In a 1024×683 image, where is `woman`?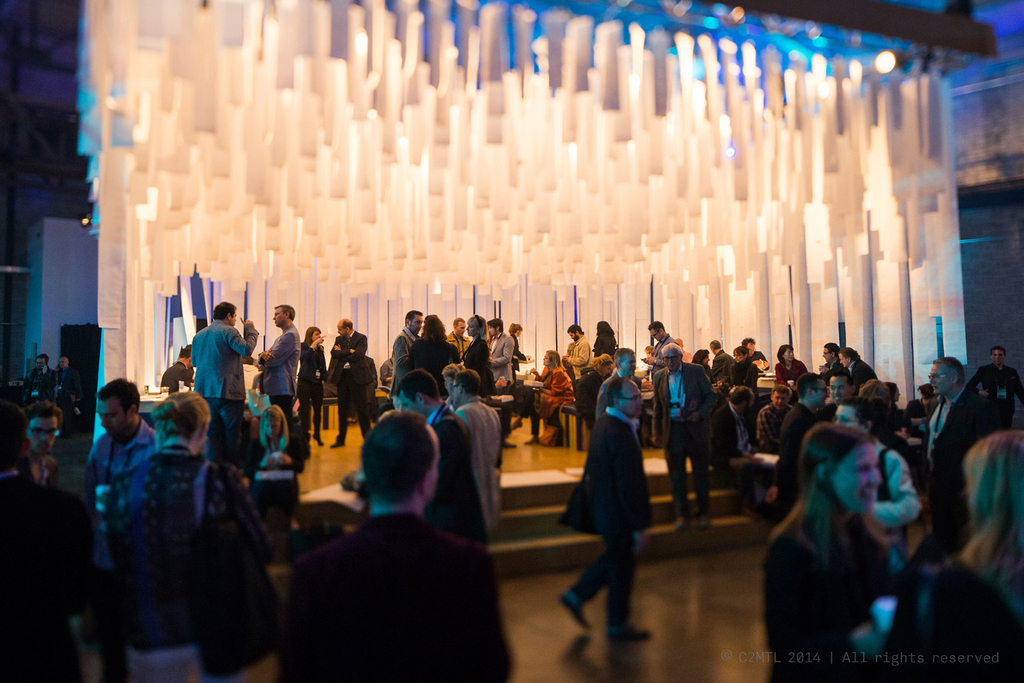
l=764, t=418, r=903, b=682.
